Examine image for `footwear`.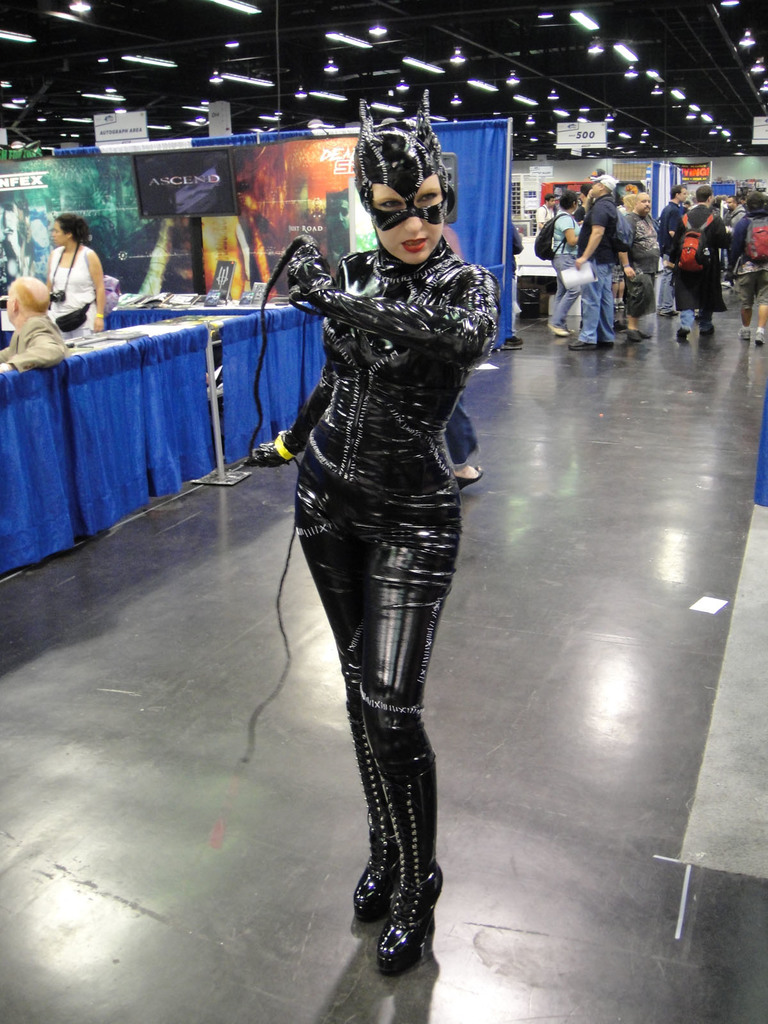
Examination result: l=355, t=733, r=399, b=926.
